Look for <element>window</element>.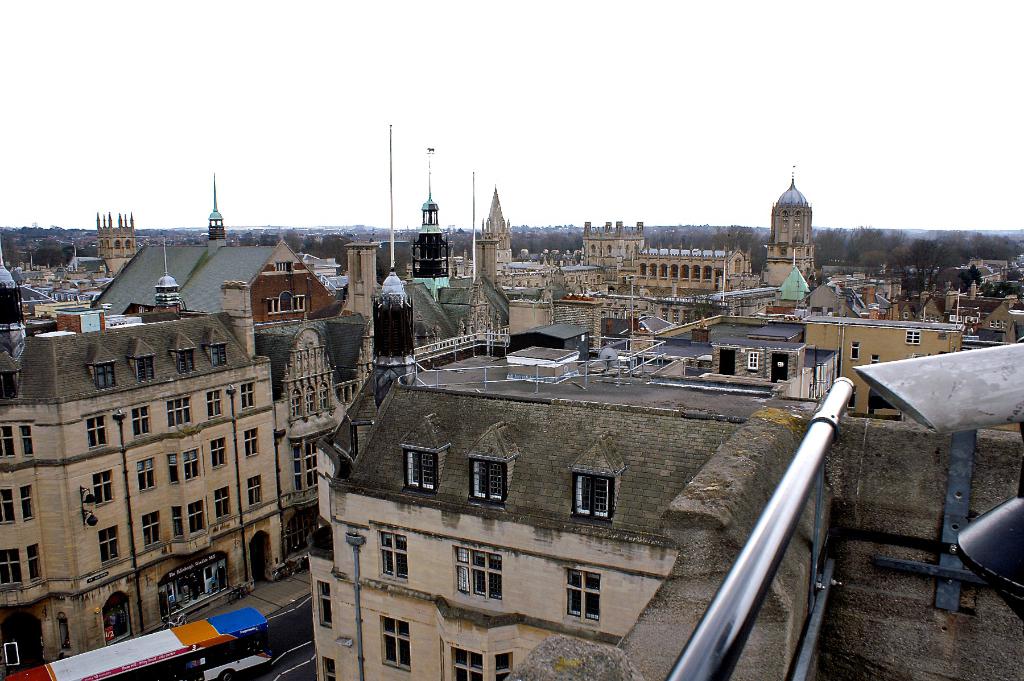
Found: (left=184, top=449, right=203, bottom=483).
